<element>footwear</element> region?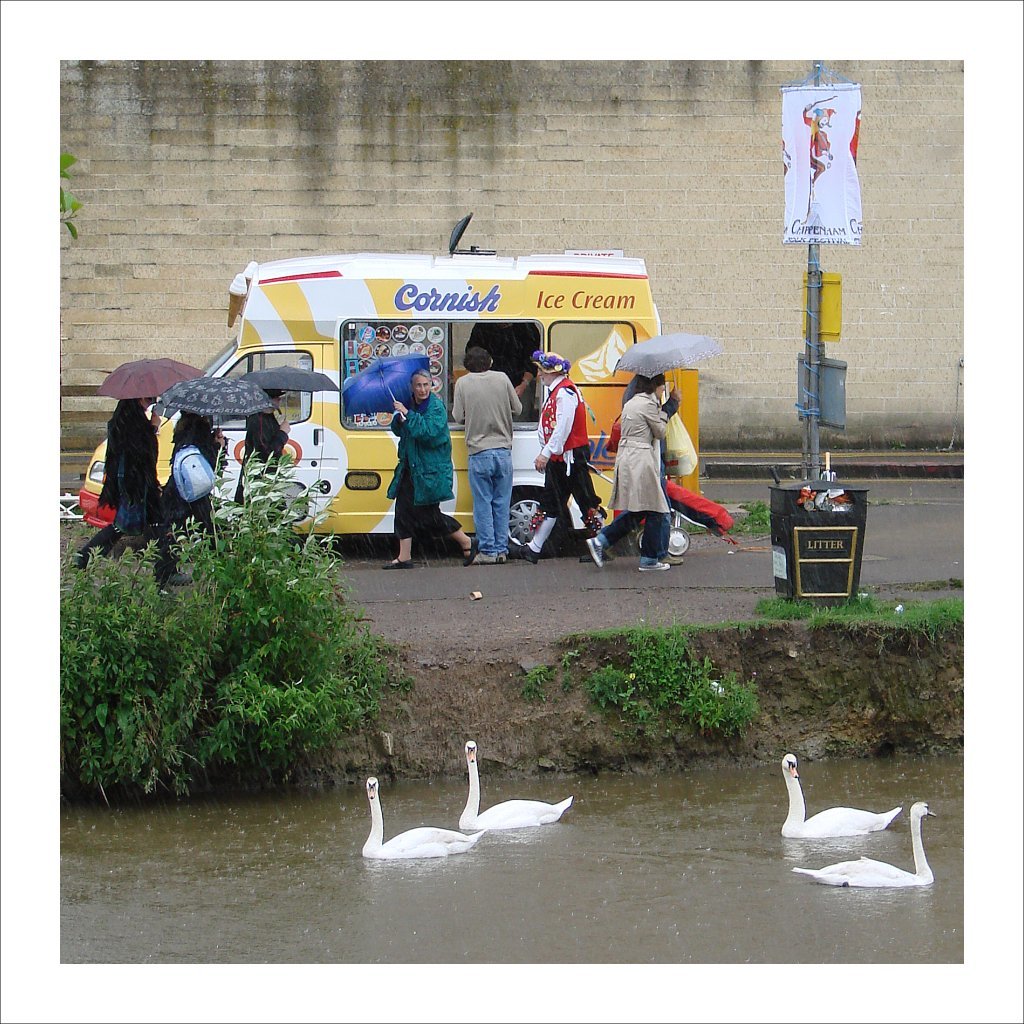
detection(579, 551, 602, 562)
